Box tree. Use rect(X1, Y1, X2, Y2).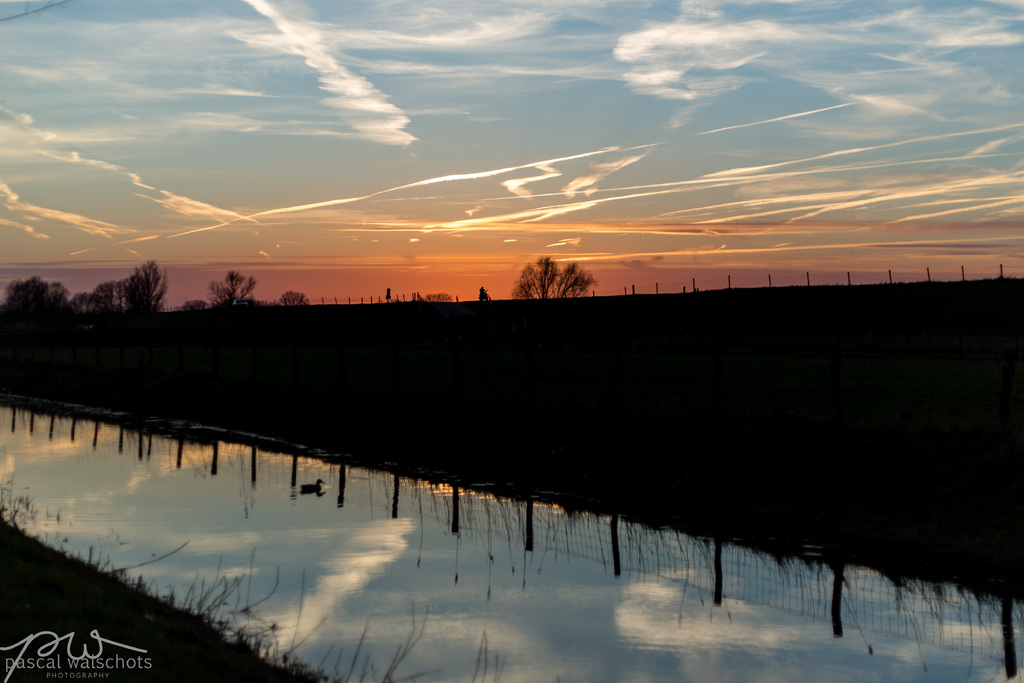
rect(203, 268, 255, 308).
